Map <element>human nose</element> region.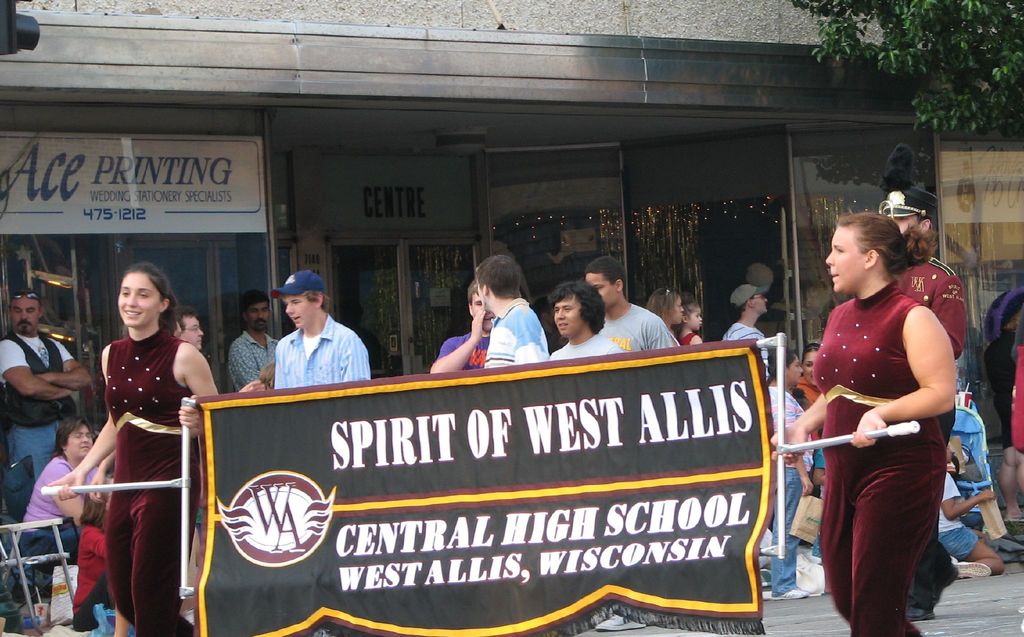
Mapped to <region>255, 310, 261, 319</region>.
